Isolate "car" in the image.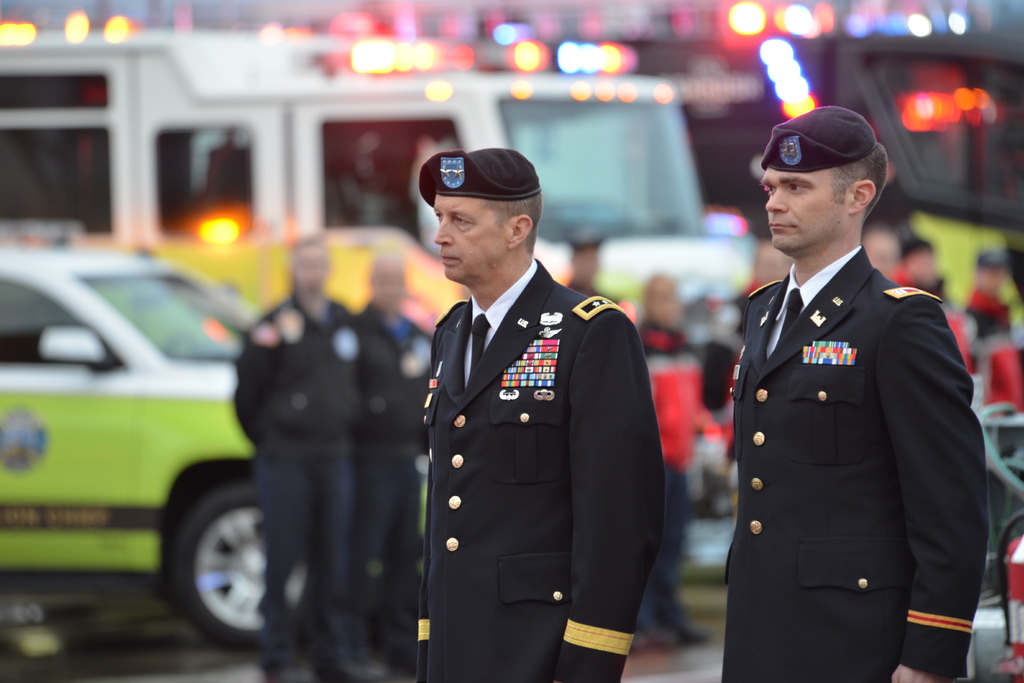
Isolated region: (x1=0, y1=257, x2=262, y2=650).
